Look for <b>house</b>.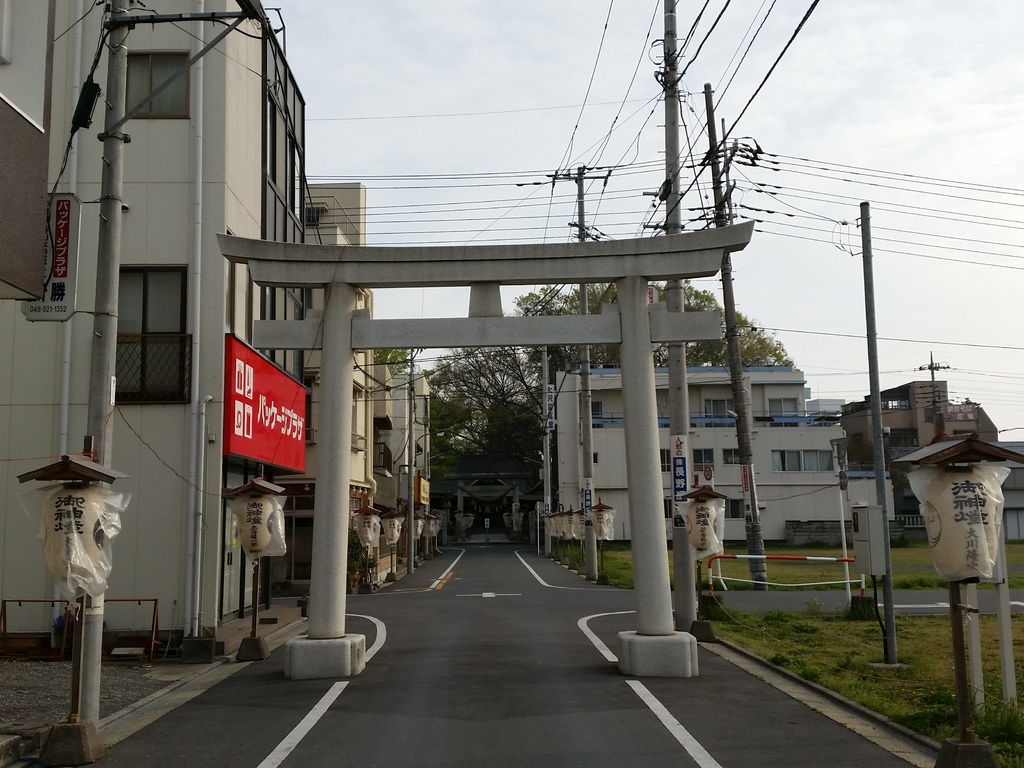
Found: 387:368:422:580.
